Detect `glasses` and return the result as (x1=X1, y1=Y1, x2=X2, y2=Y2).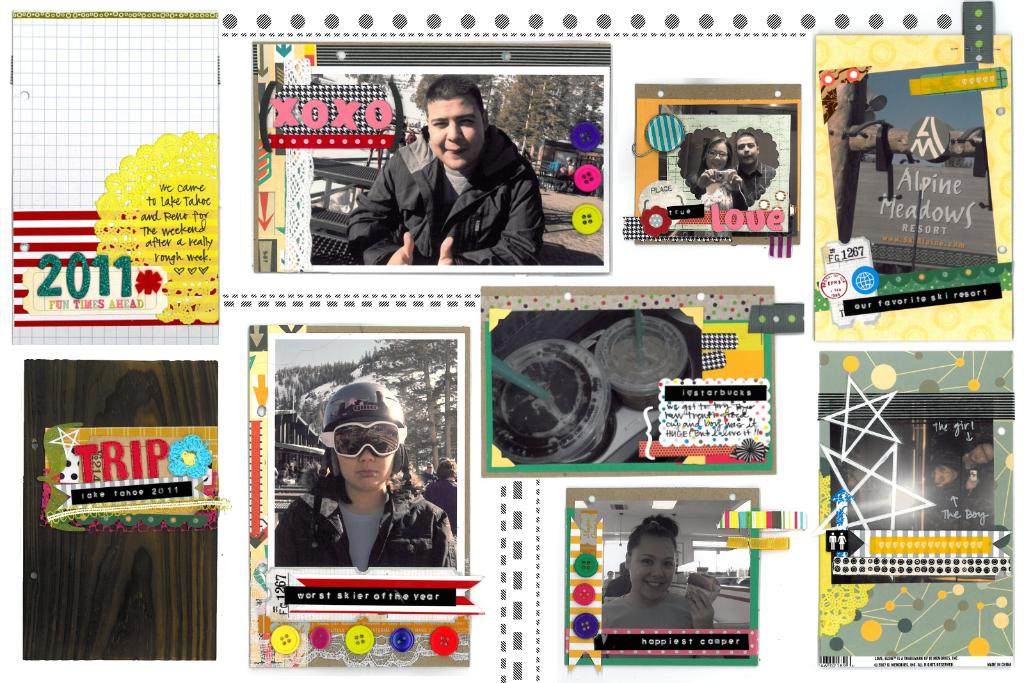
(x1=324, y1=415, x2=404, y2=458).
